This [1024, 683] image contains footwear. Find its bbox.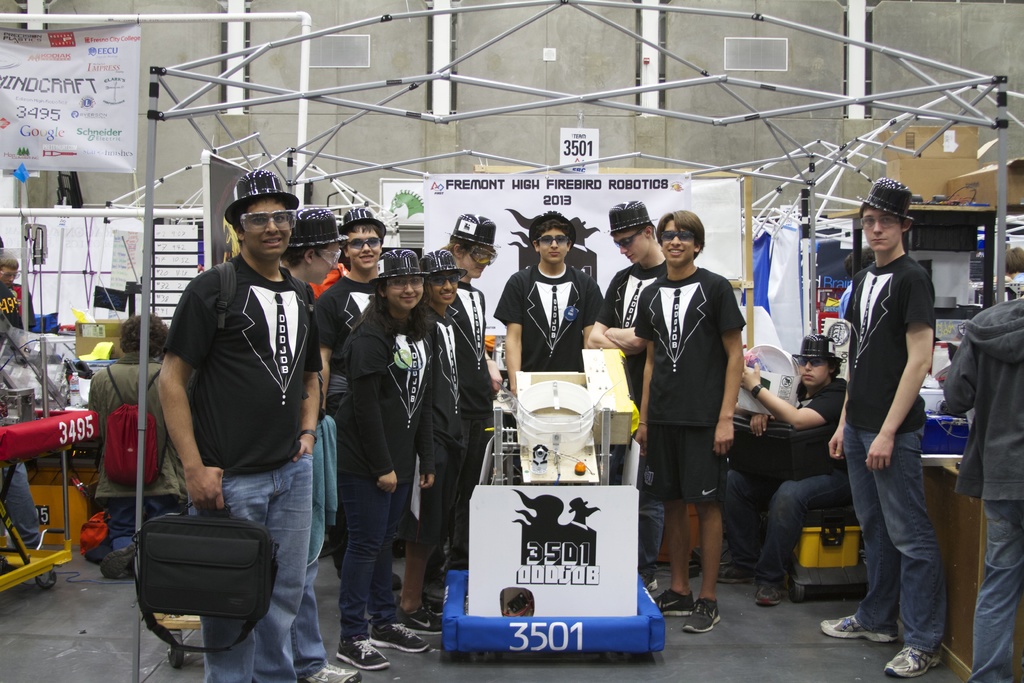
(820,613,899,642).
